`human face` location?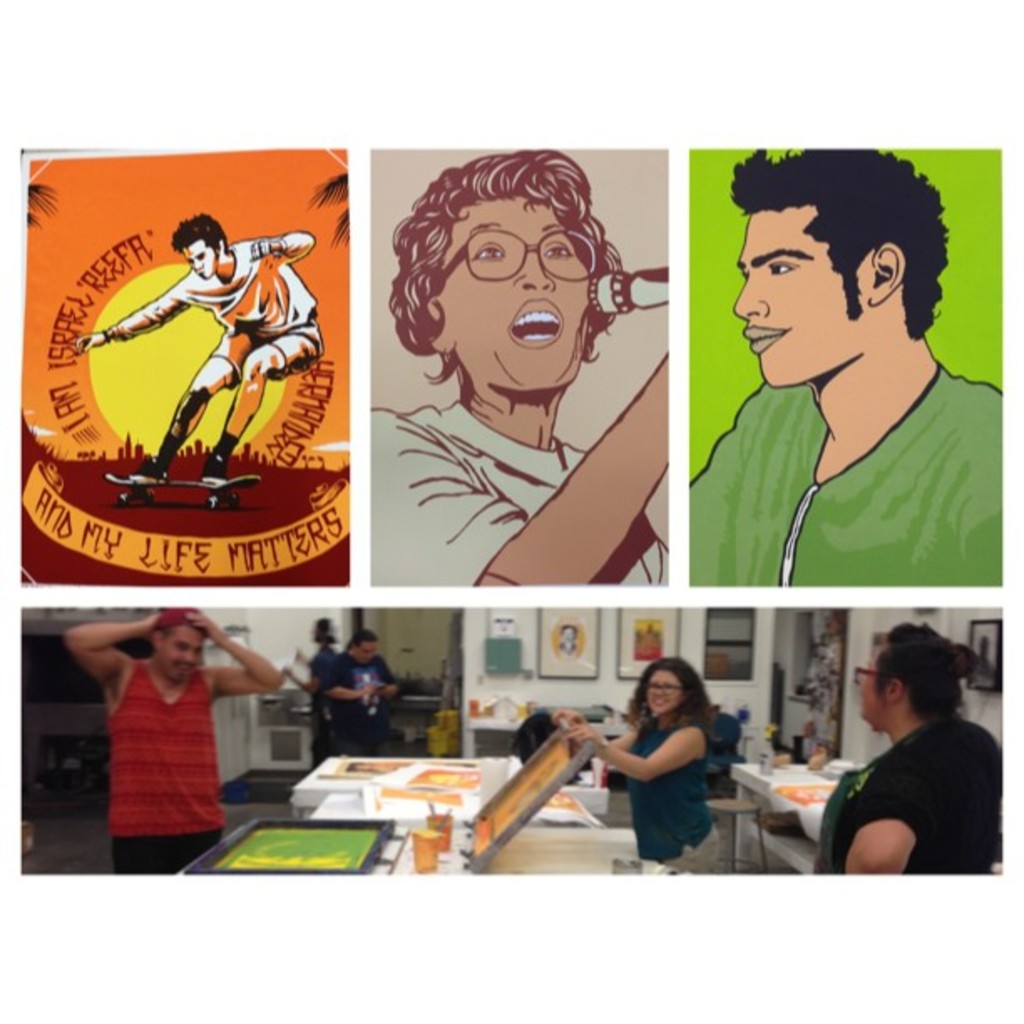
box(646, 668, 683, 716)
